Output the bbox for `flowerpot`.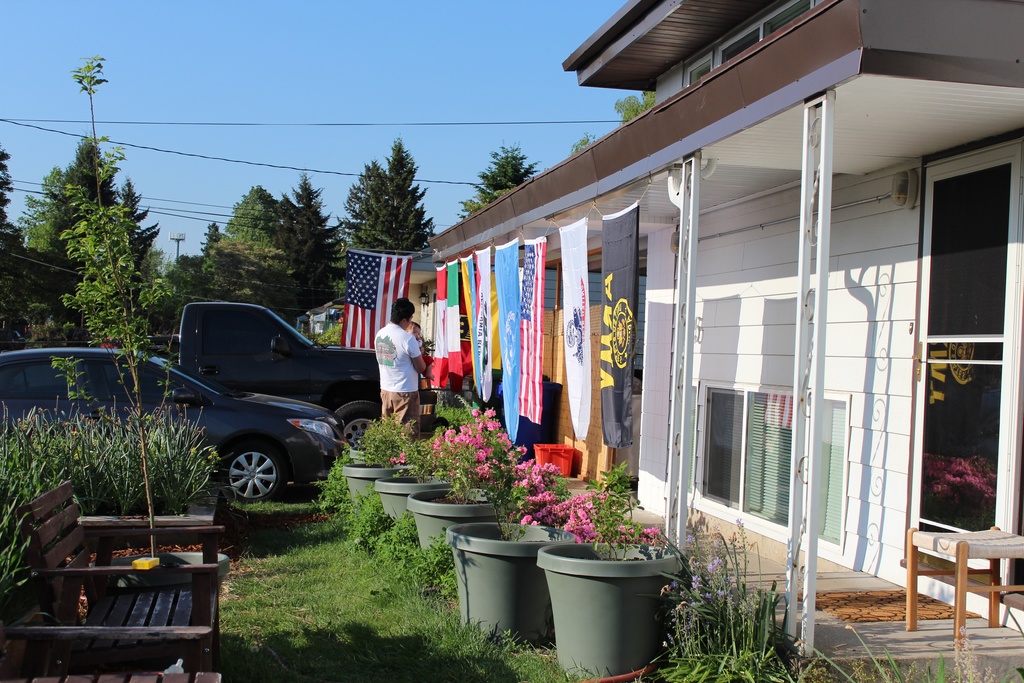
{"left": 405, "top": 488, "right": 504, "bottom": 555}.
